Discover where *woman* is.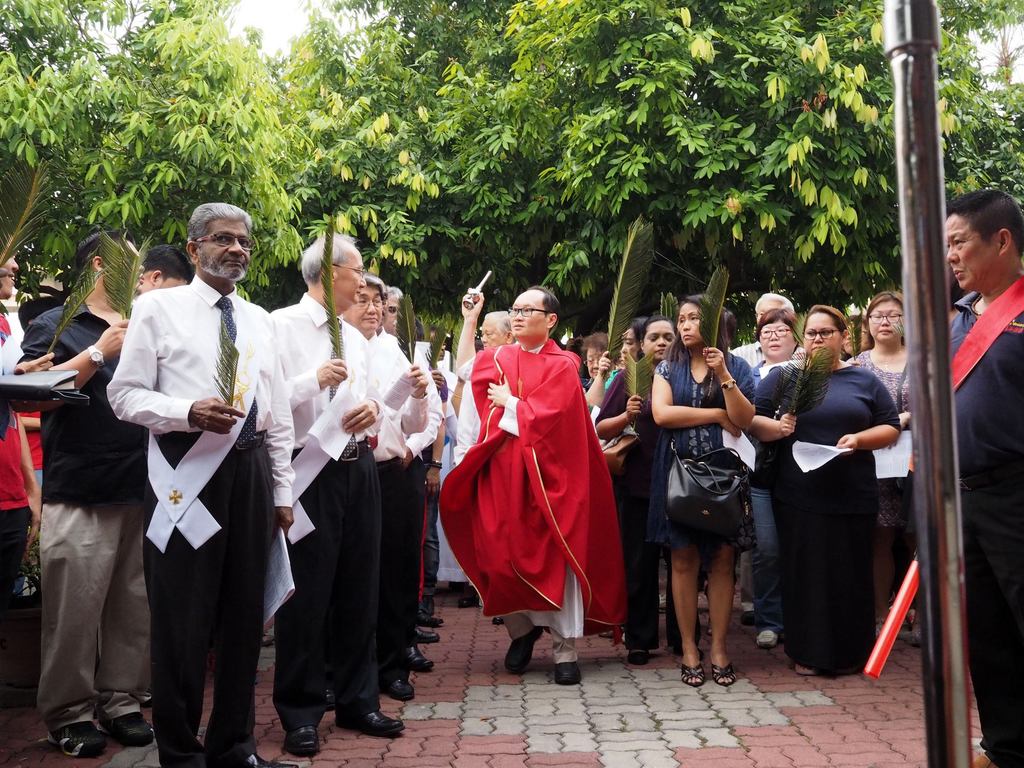
Discovered at [732,309,854,660].
